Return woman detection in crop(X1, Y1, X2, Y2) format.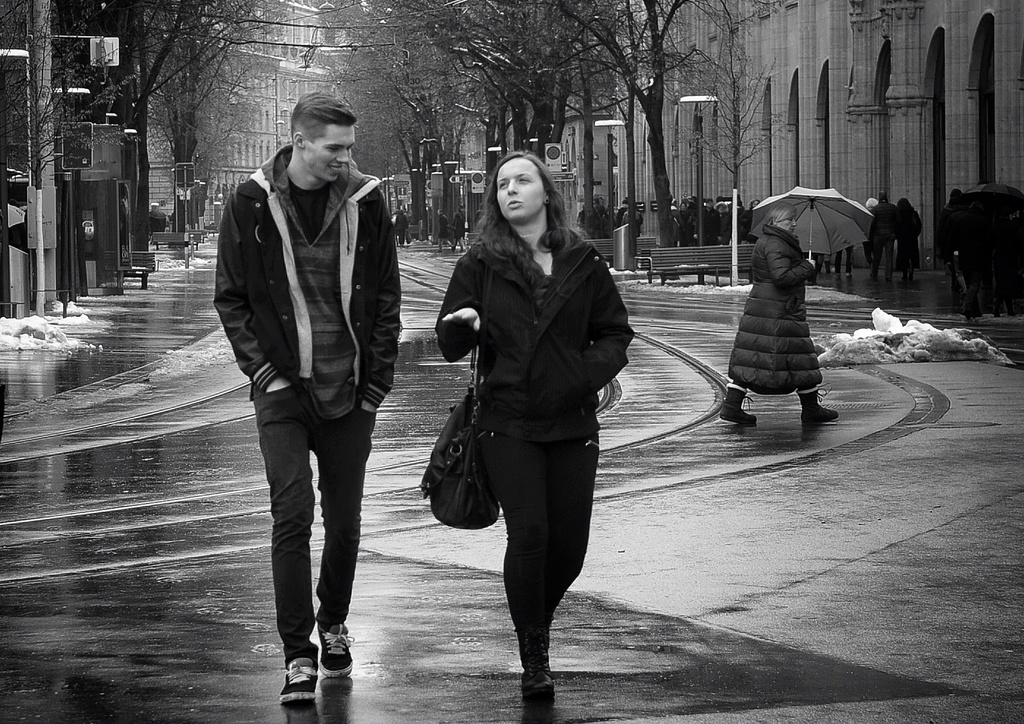
crop(895, 196, 924, 280).
